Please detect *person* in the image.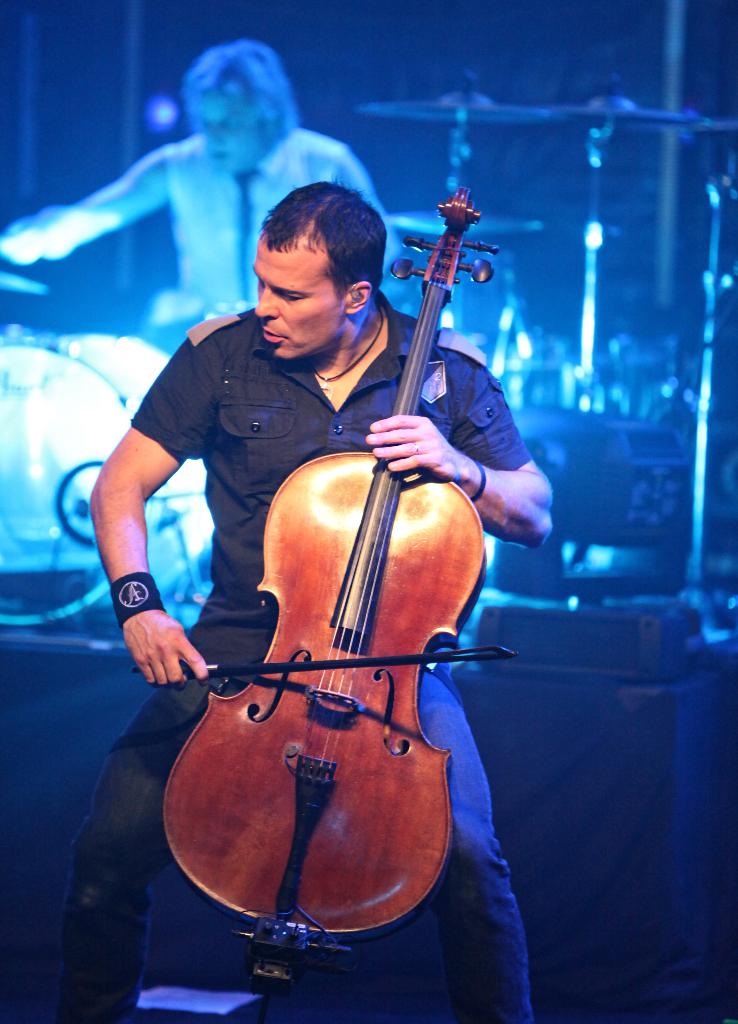
0:40:417:318.
